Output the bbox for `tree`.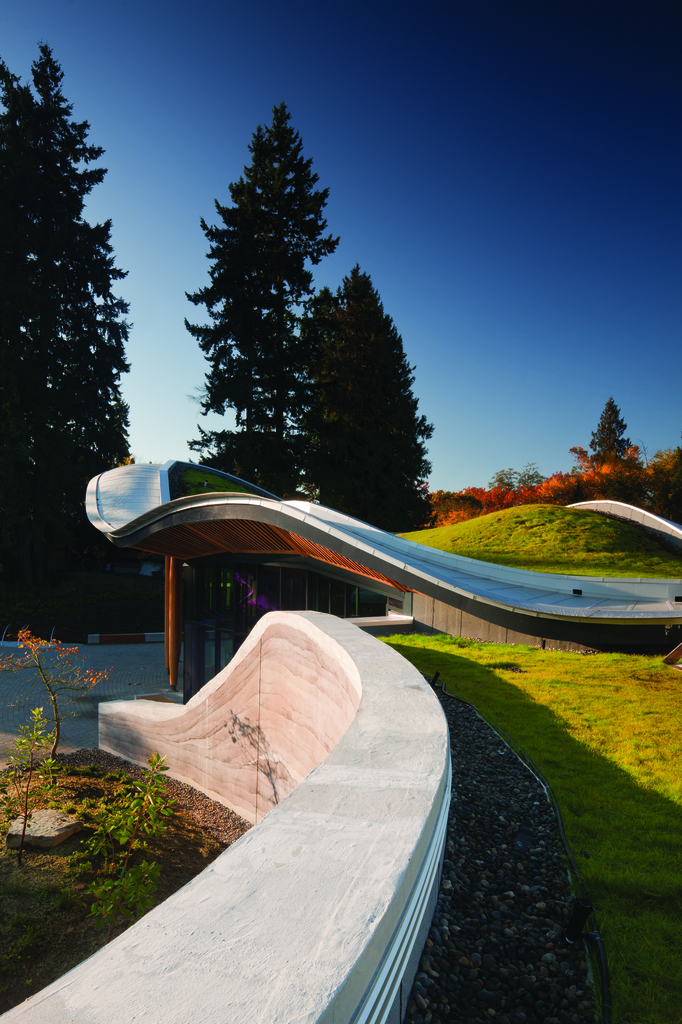
region(497, 470, 514, 500).
